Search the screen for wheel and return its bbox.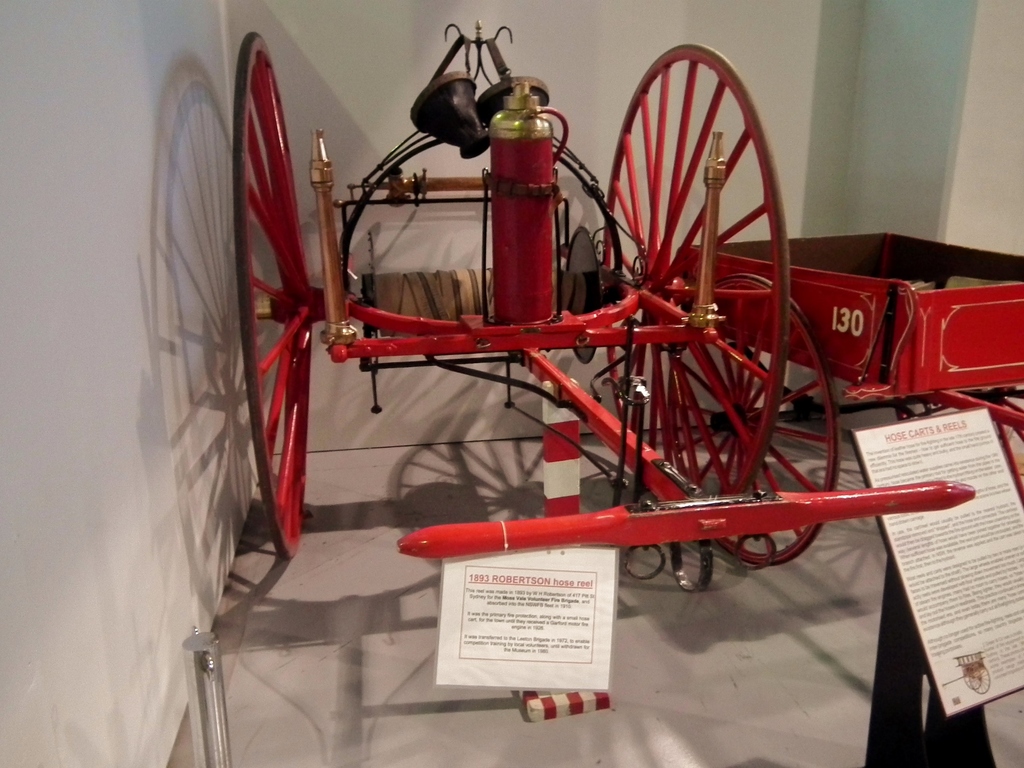
Found: rect(902, 384, 1023, 508).
